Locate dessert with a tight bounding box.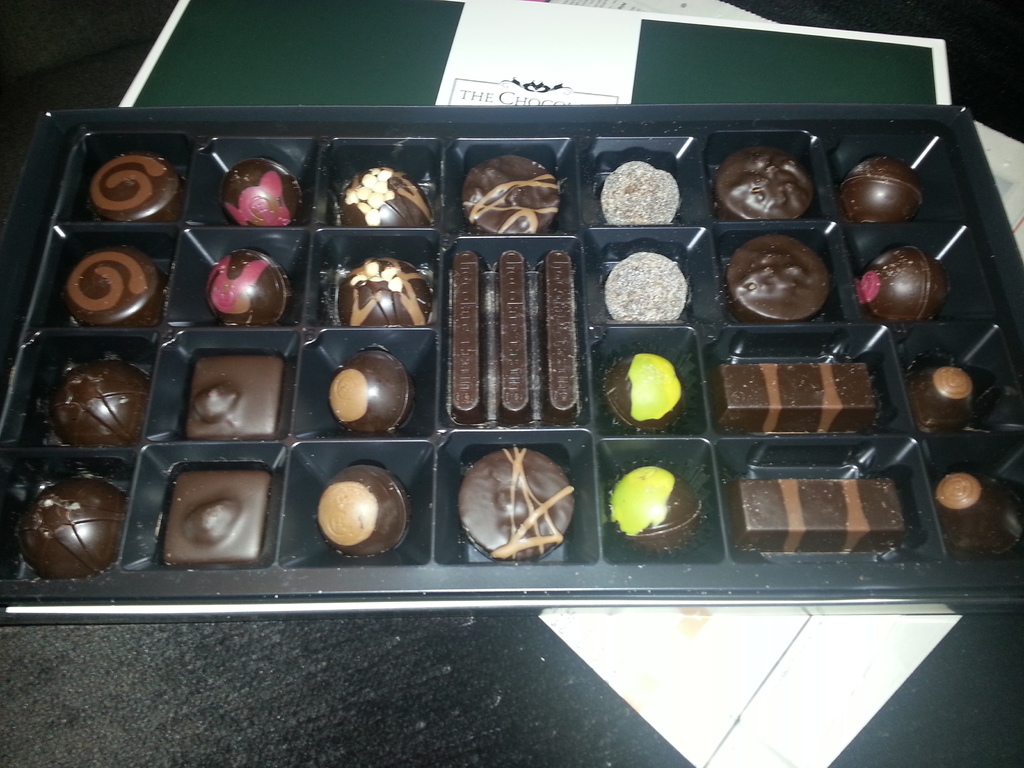
(600, 159, 685, 225).
